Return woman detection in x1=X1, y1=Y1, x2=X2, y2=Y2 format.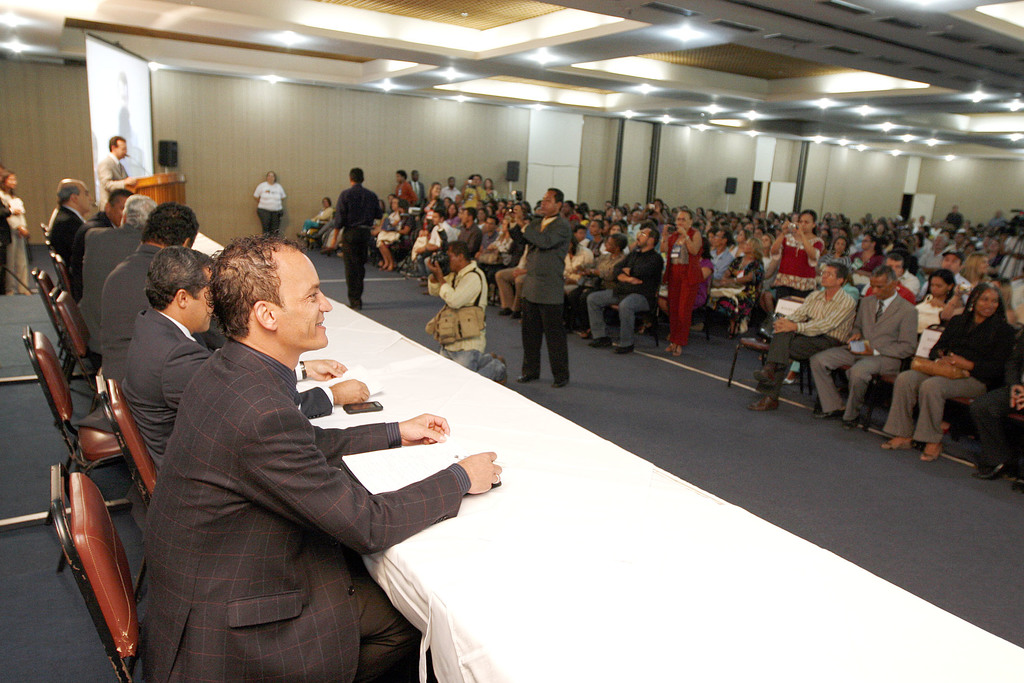
x1=696, y1=206, x2=705, y2=217.
